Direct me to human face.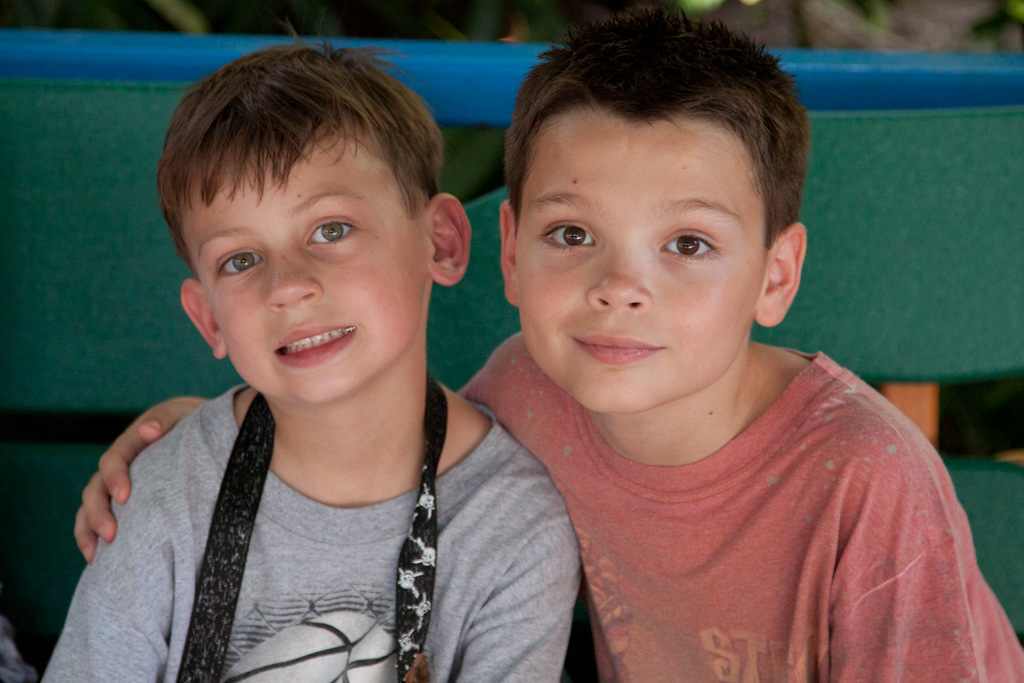
Direction: BBox(167, 106, 438, 414).
